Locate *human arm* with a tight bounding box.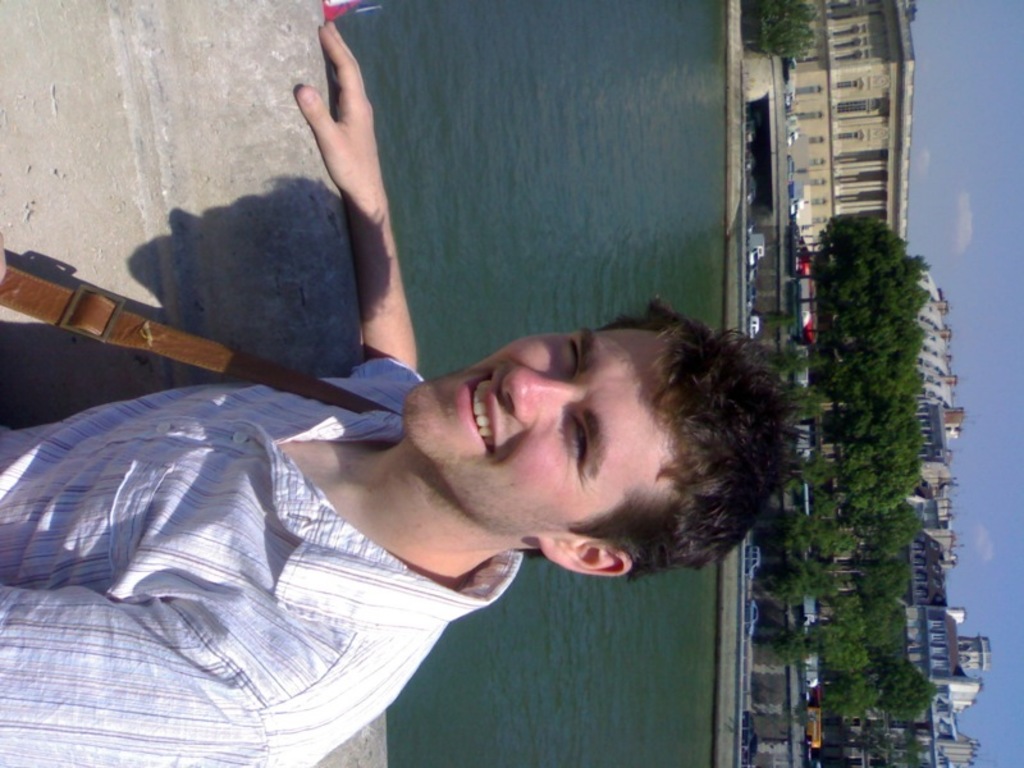
bbox=[302, 17, 417, 379].
